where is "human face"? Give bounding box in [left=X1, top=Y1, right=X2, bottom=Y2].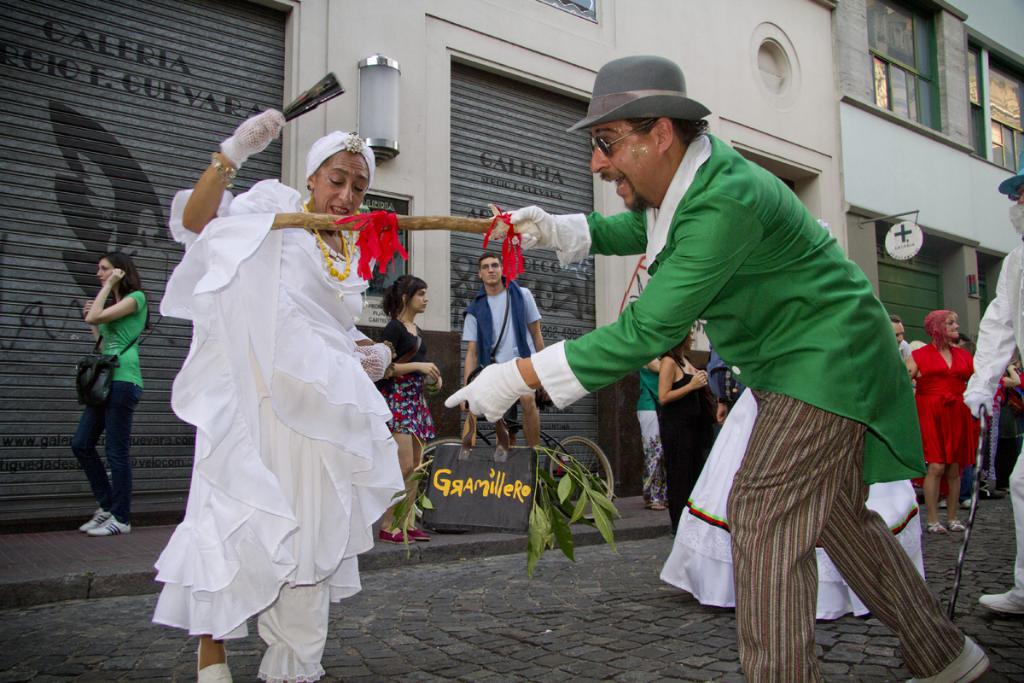
[left=479, top=258, right=499, bottom=284].
